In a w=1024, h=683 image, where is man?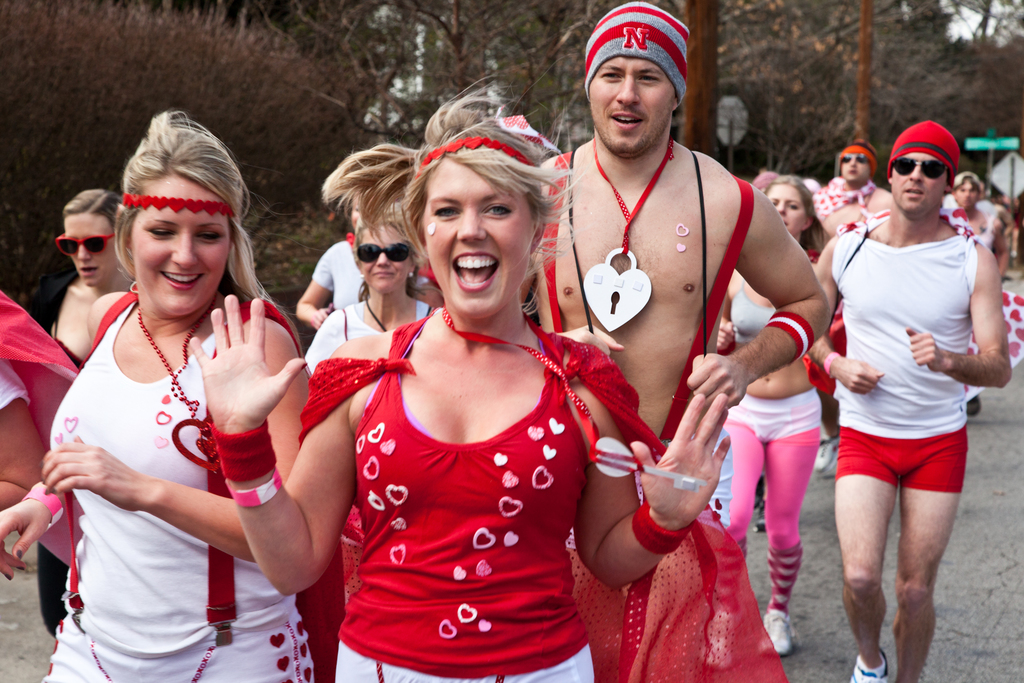
528:3:831:654.
